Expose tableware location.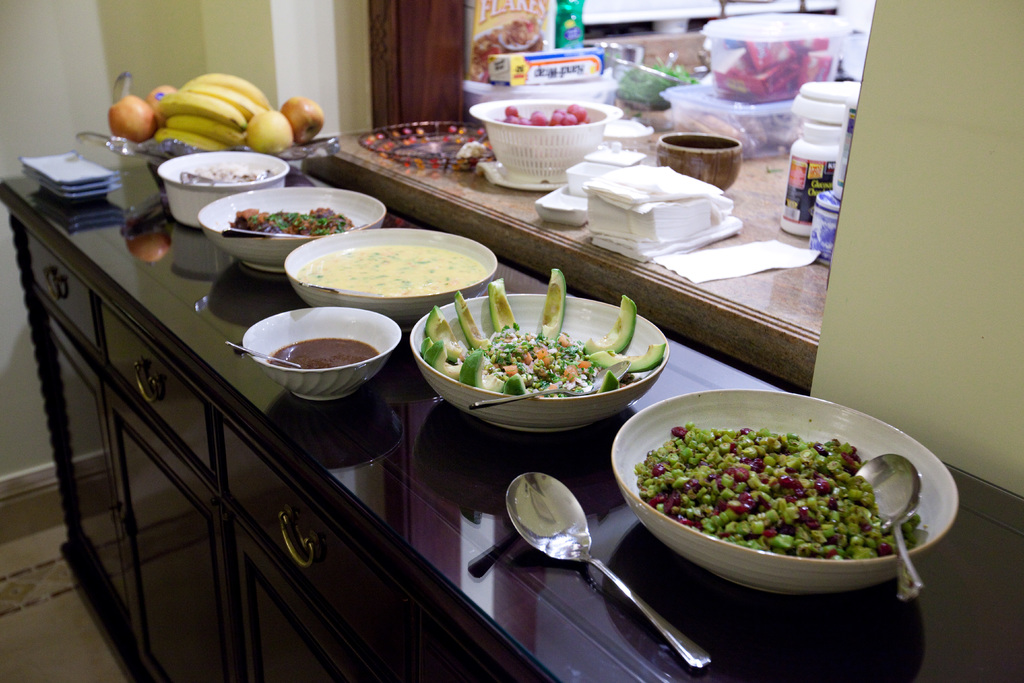
Exposed at Rect(195, 186, 390, 270).
